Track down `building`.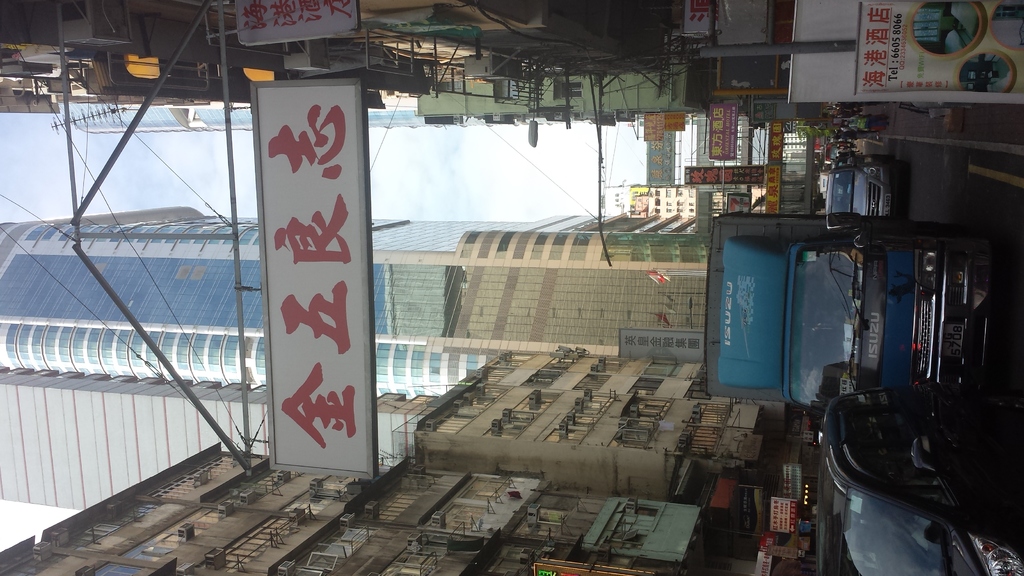
Tracked to bbox(630, 118, 838, 216).
